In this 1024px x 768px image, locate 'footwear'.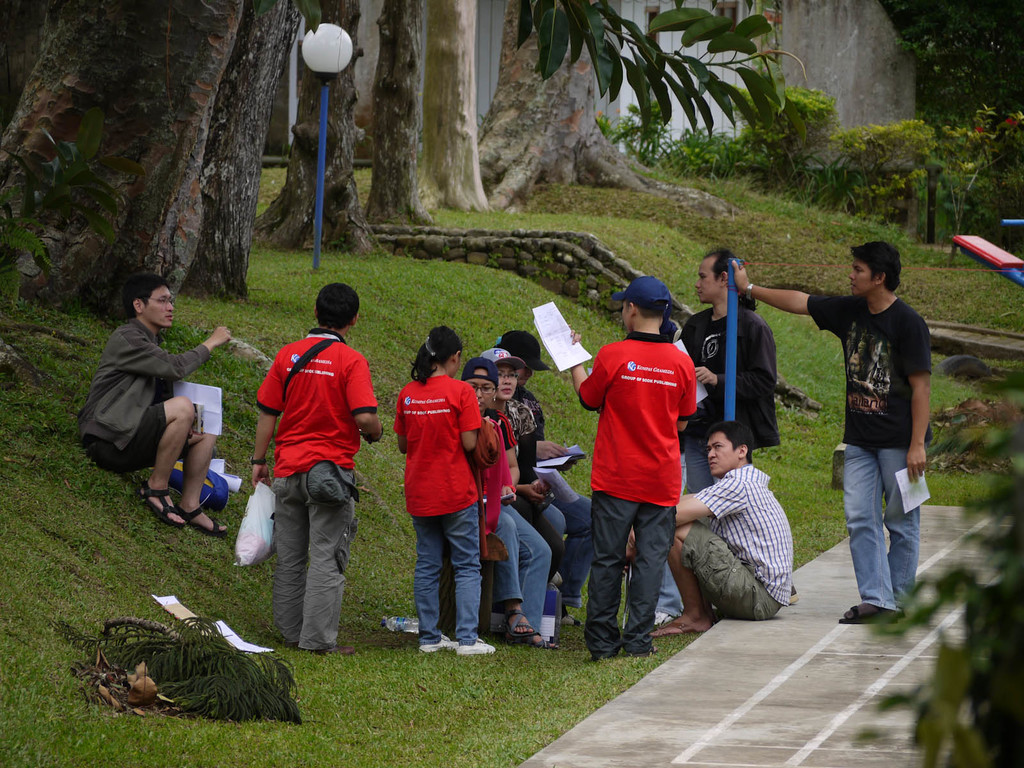
Bounding box: {"left": 650, "top": 610, "right": 705, "bottom": 639}.
